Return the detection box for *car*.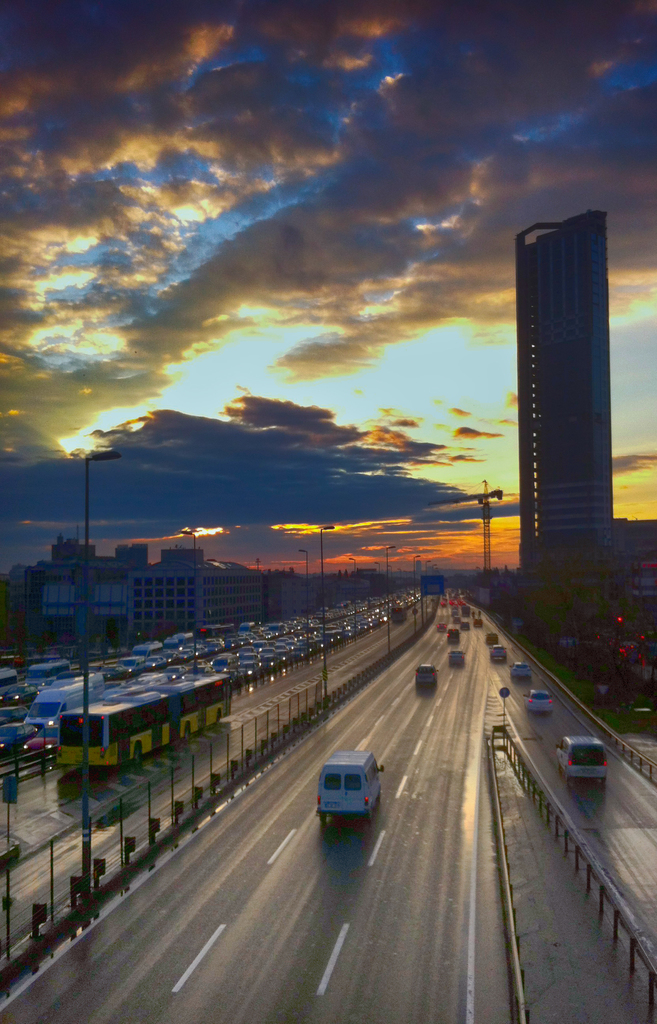
<region>447, 632, 459, 642</region>.
